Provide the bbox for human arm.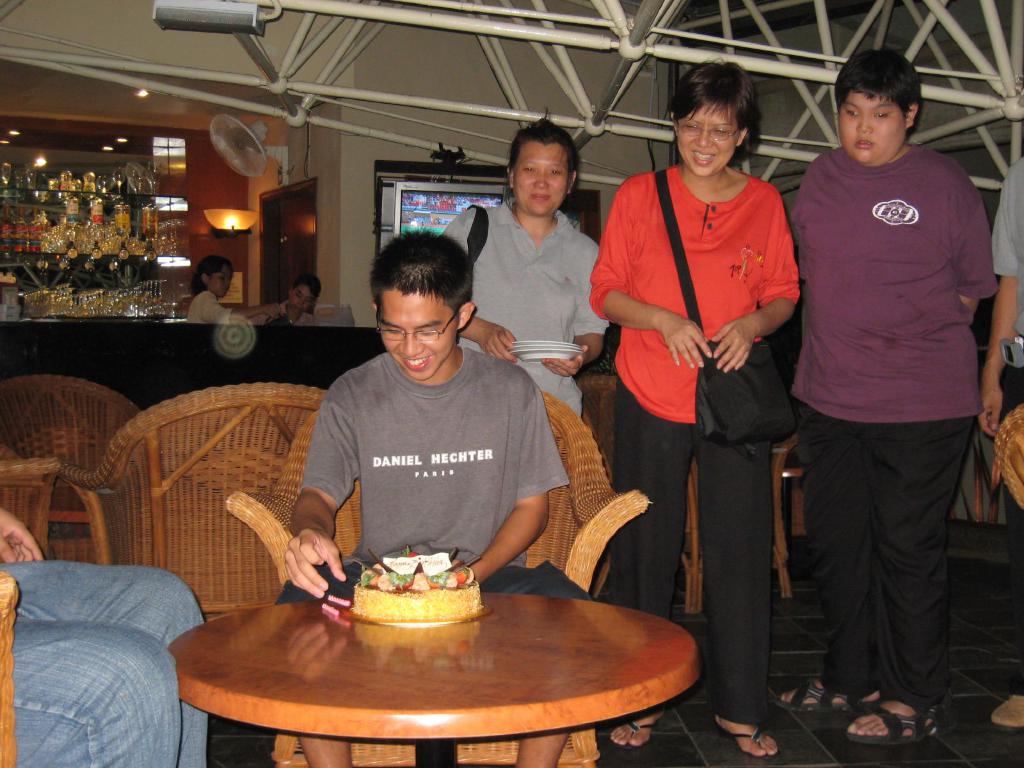
[x1=199, y1=289, x2=288, y2=321].
